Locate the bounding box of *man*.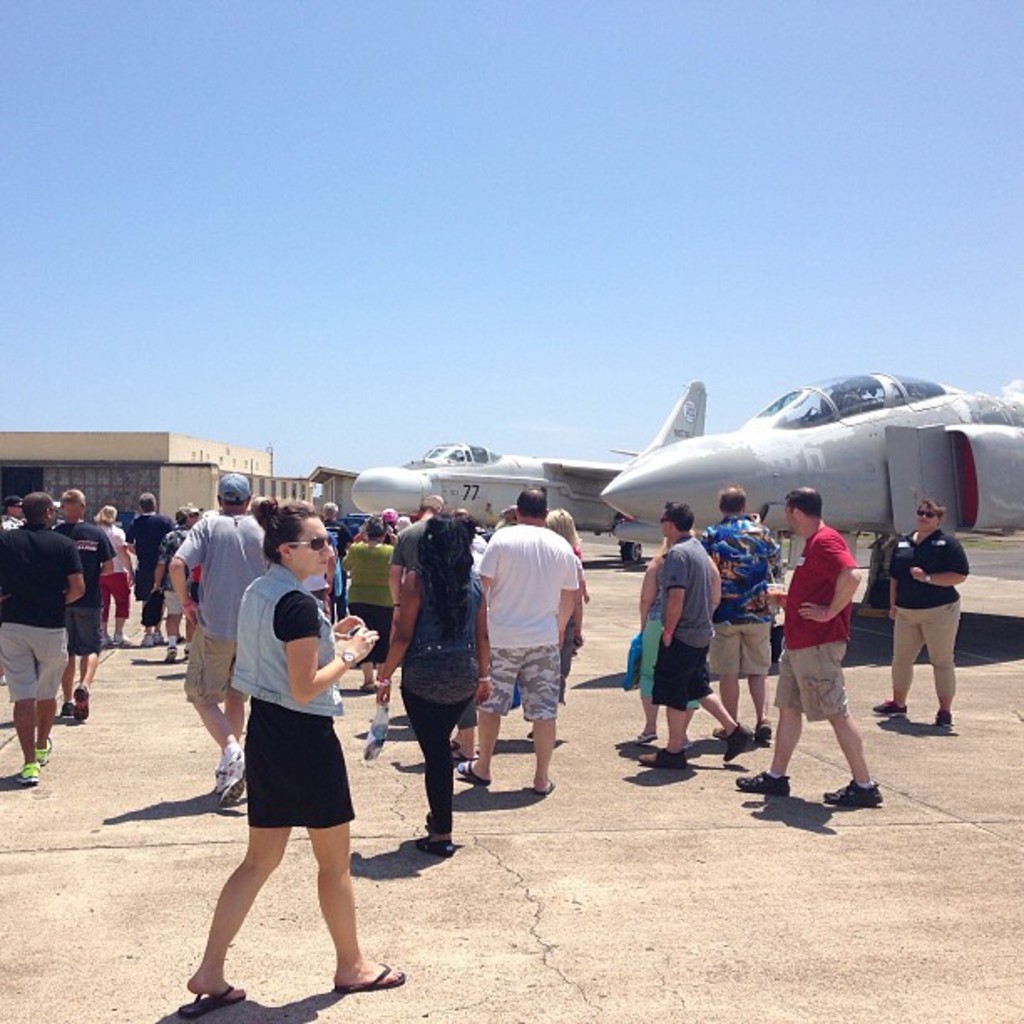
Bounding box: l=325, t=495, r=355, b=621.
